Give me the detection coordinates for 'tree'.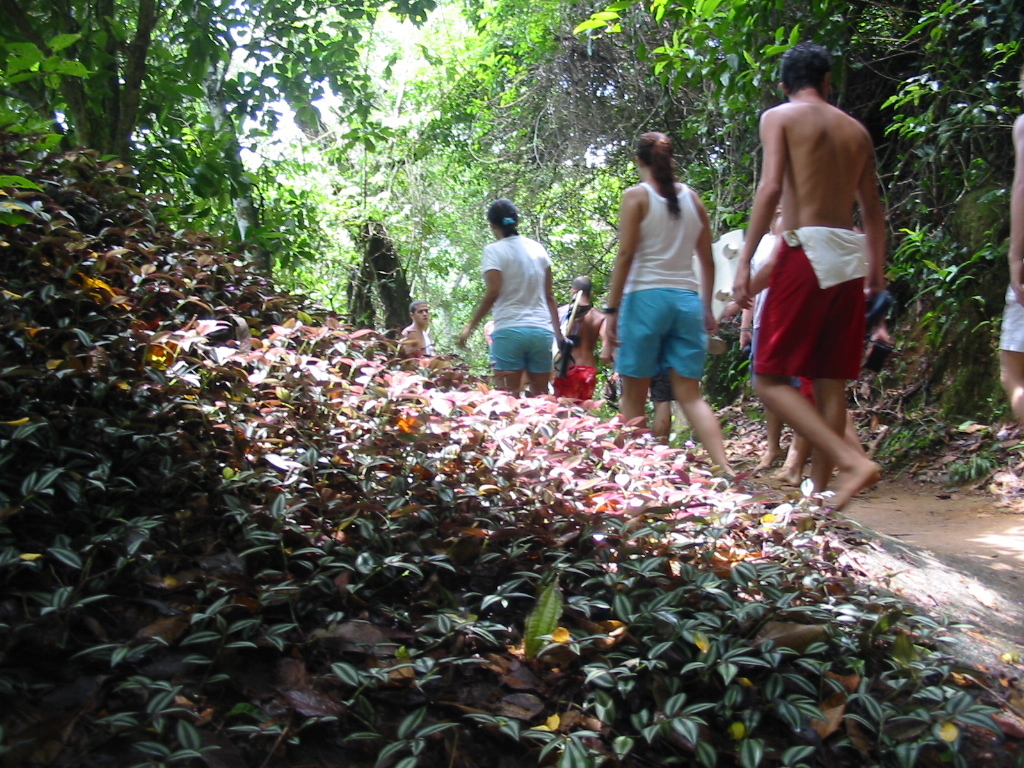
select_region(0, 8, 1023, 654).
